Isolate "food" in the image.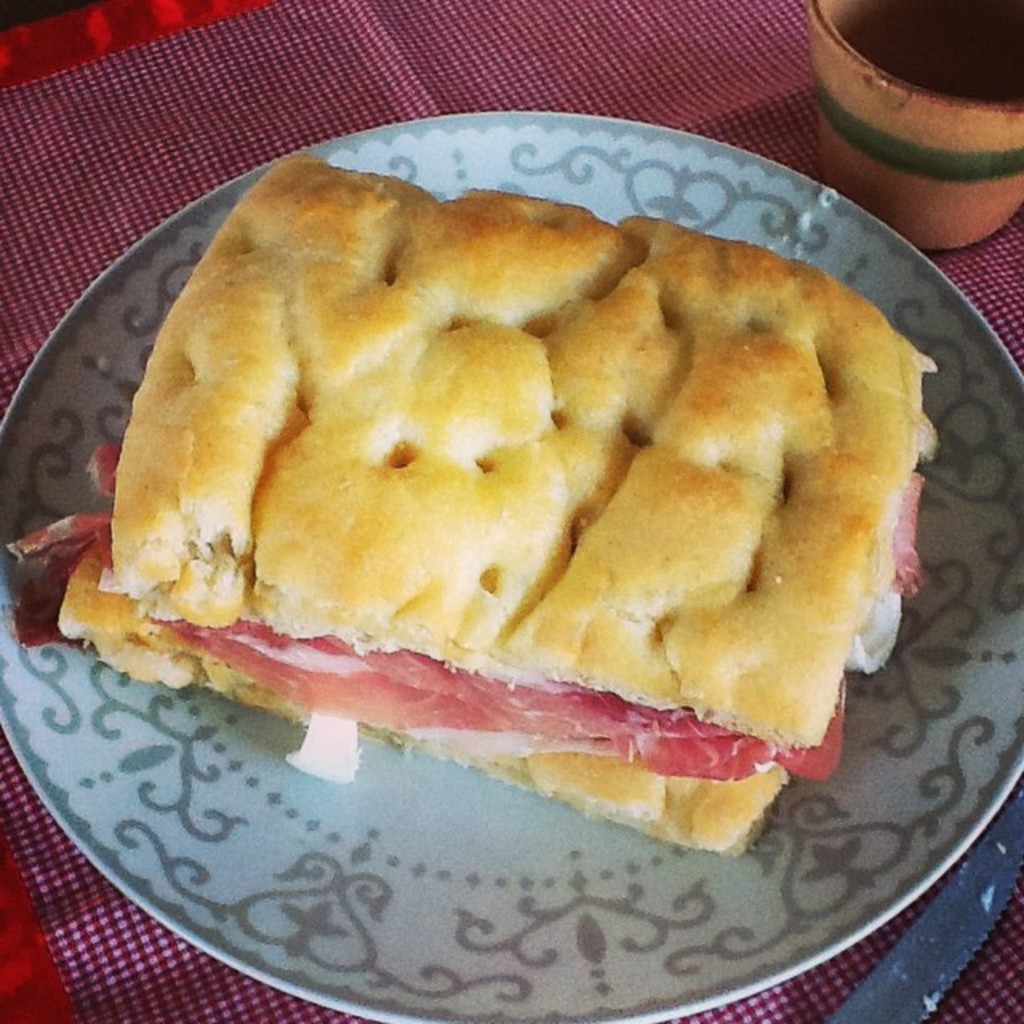
Isolated region: {"x1": 96, "y1": 154, "x2": 918, "y2": 816}.
